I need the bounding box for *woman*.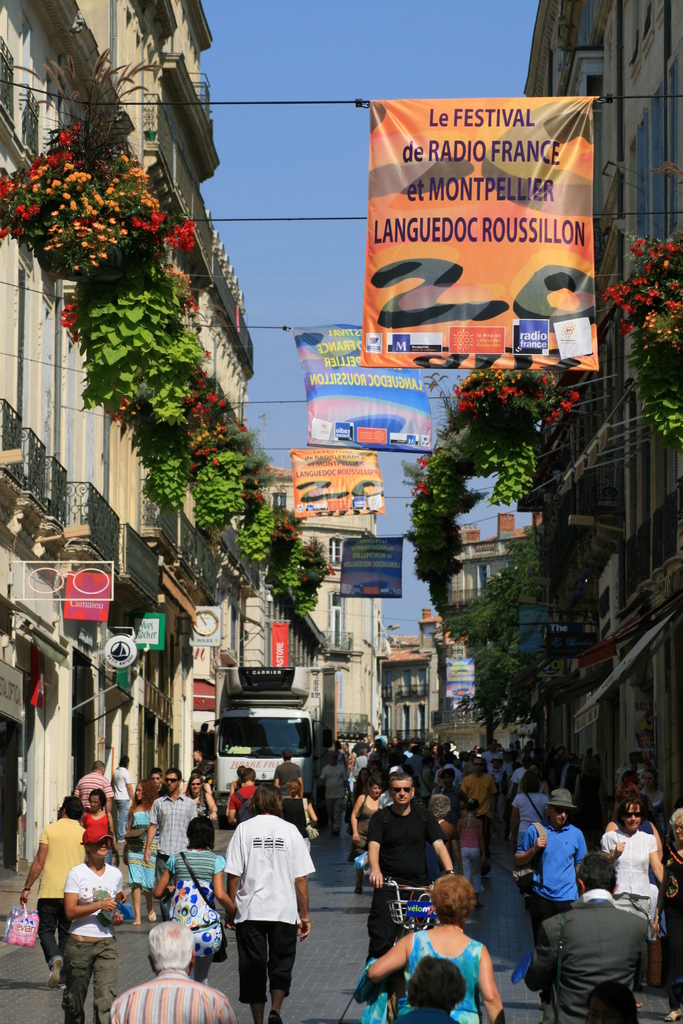
Here it is: bbox=[509, 770, 548, 847].
